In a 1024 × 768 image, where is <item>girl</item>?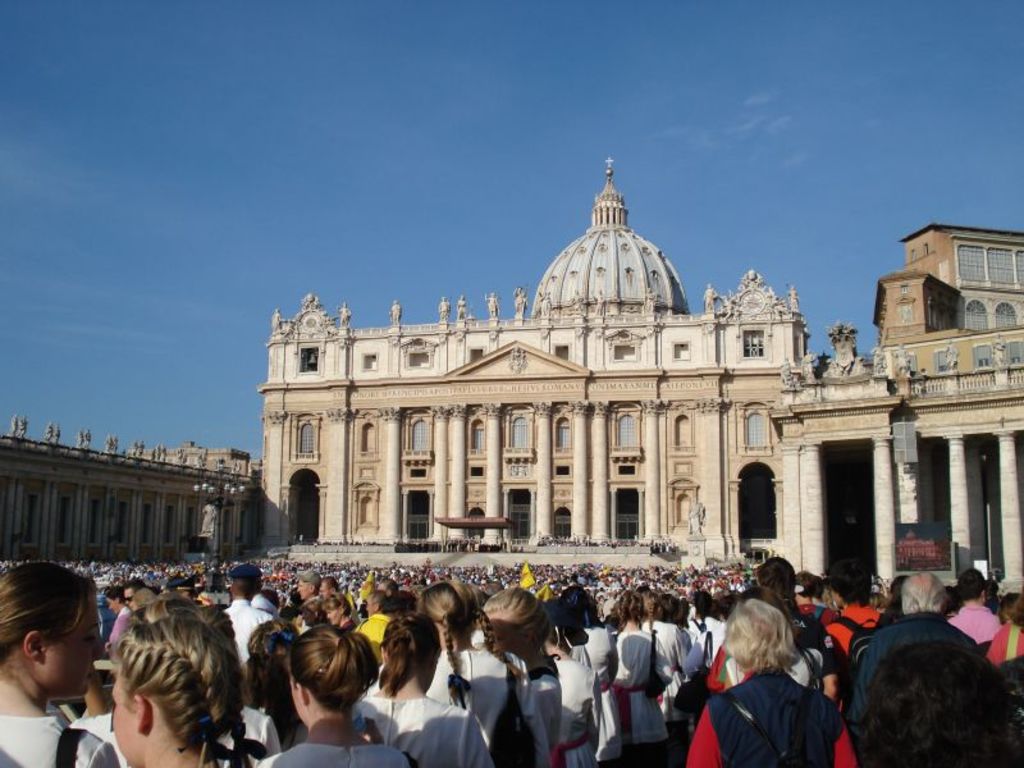
(352,616,493,767).
